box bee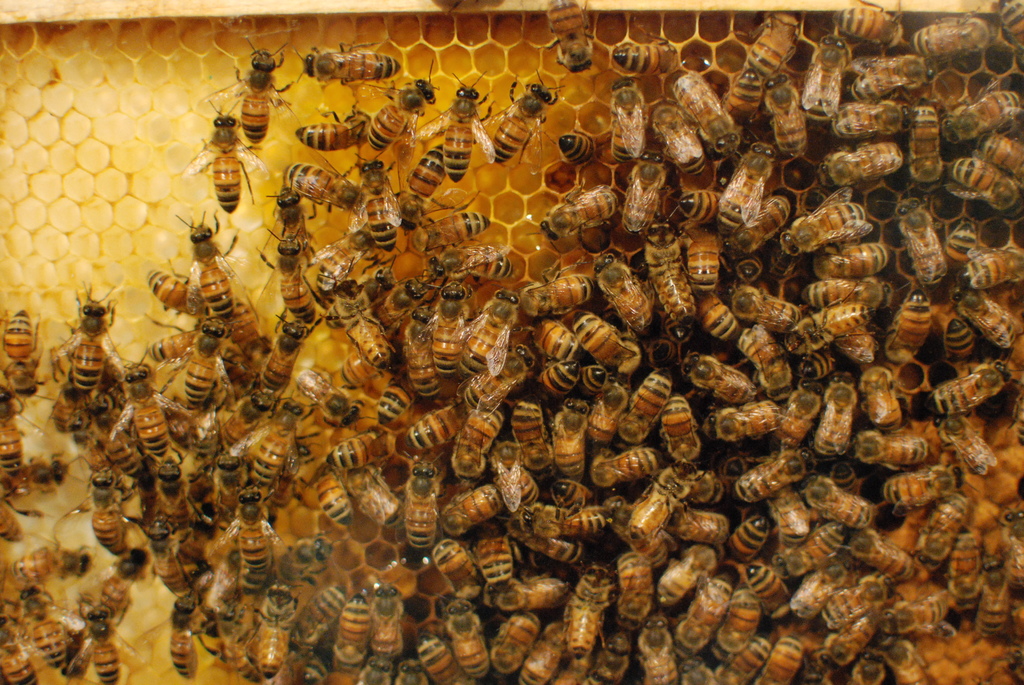
712, 285, 806, 343
